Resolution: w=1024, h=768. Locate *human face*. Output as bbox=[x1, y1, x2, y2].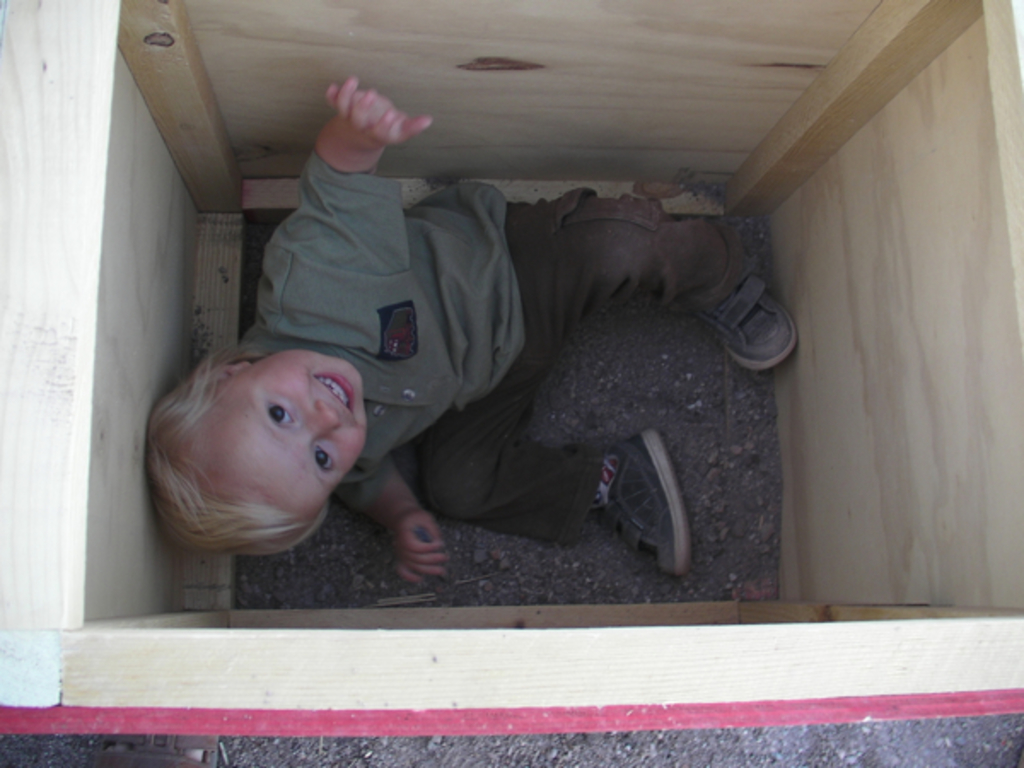
bbox=[203, 352, 367, 524].
